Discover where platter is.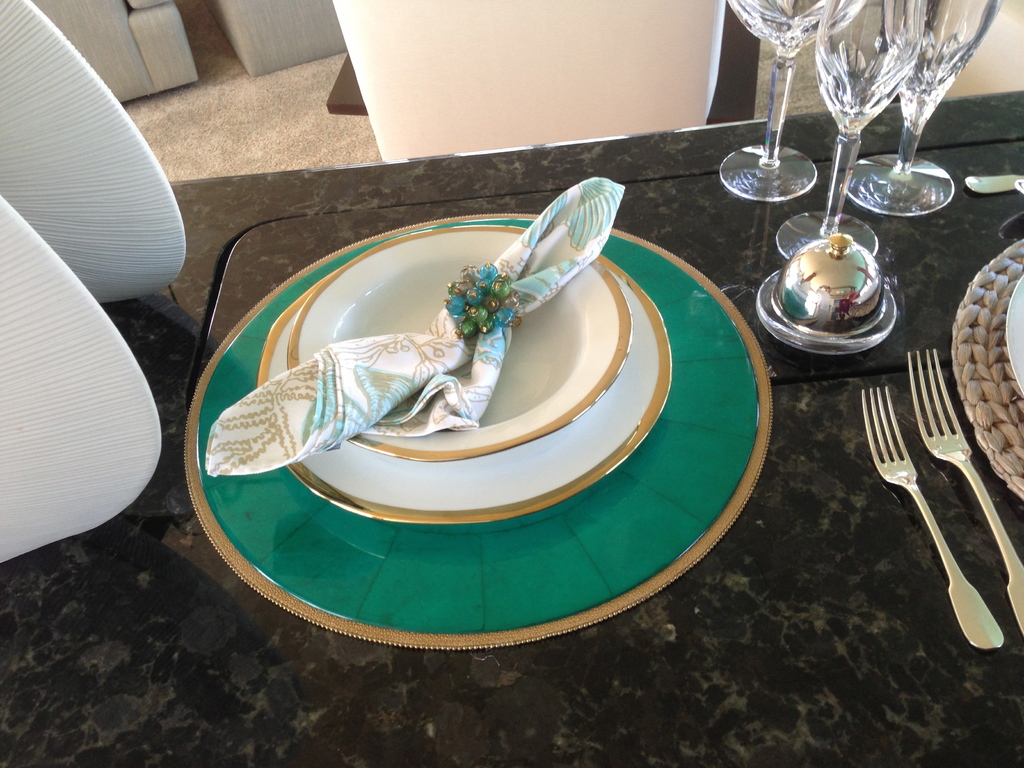
Discovered at rect(1002, 278, 1023, 390).
